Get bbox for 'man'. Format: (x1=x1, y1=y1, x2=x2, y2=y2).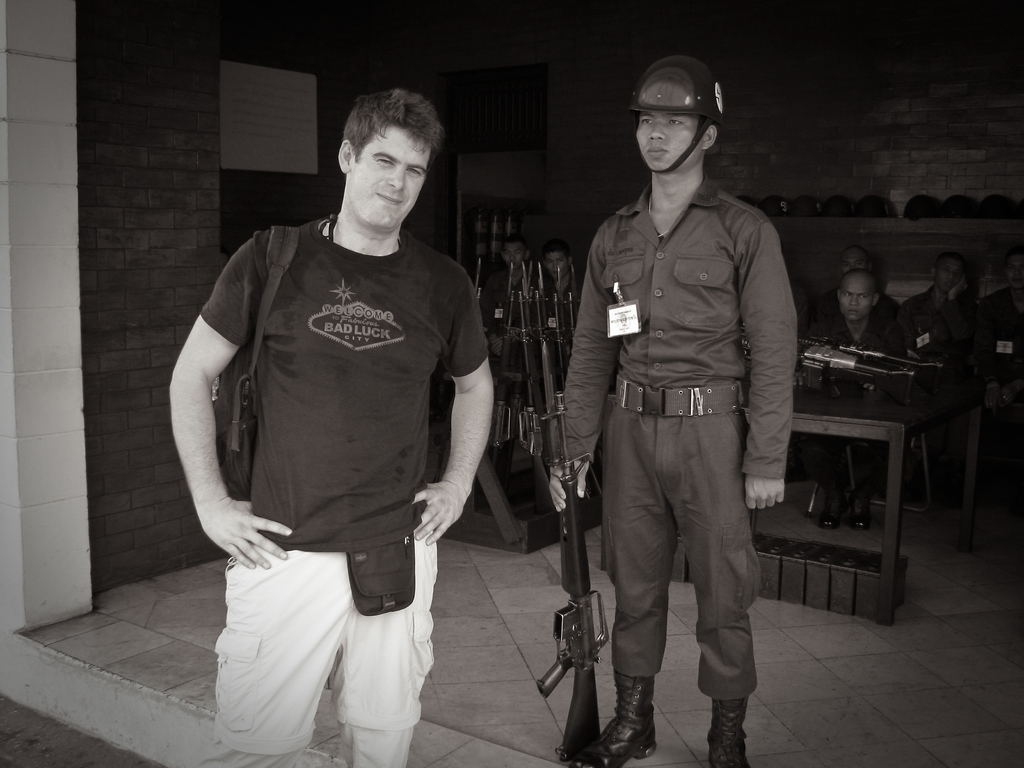
(x1=543, y1=244, x2=580, y2=323).
